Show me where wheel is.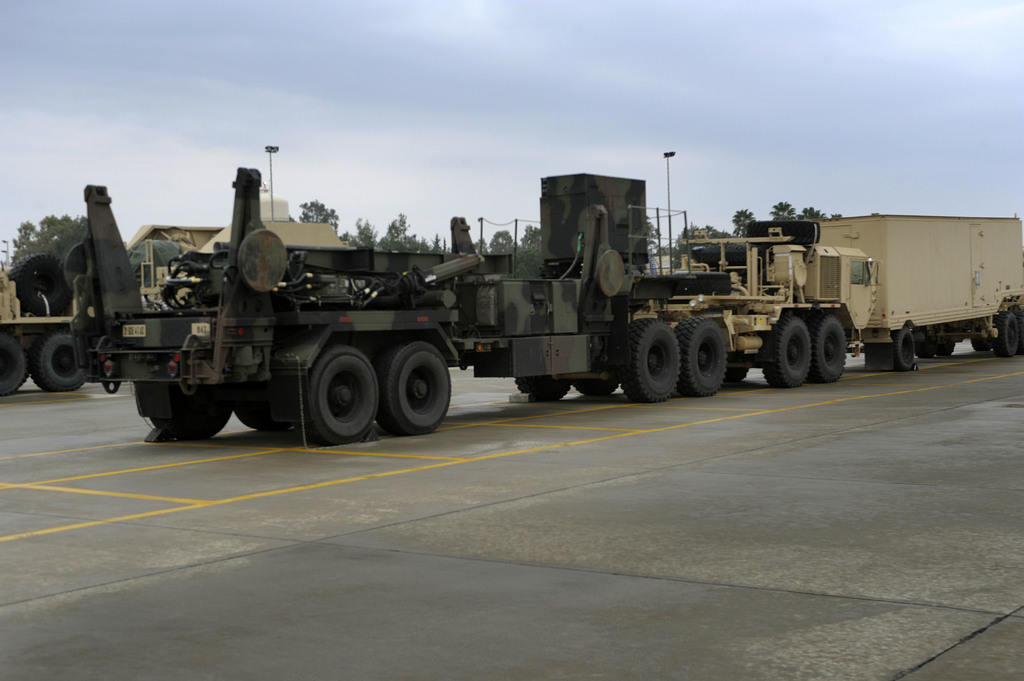
wheel is at (x1=924, y1=331, x2=930, y2=360).
